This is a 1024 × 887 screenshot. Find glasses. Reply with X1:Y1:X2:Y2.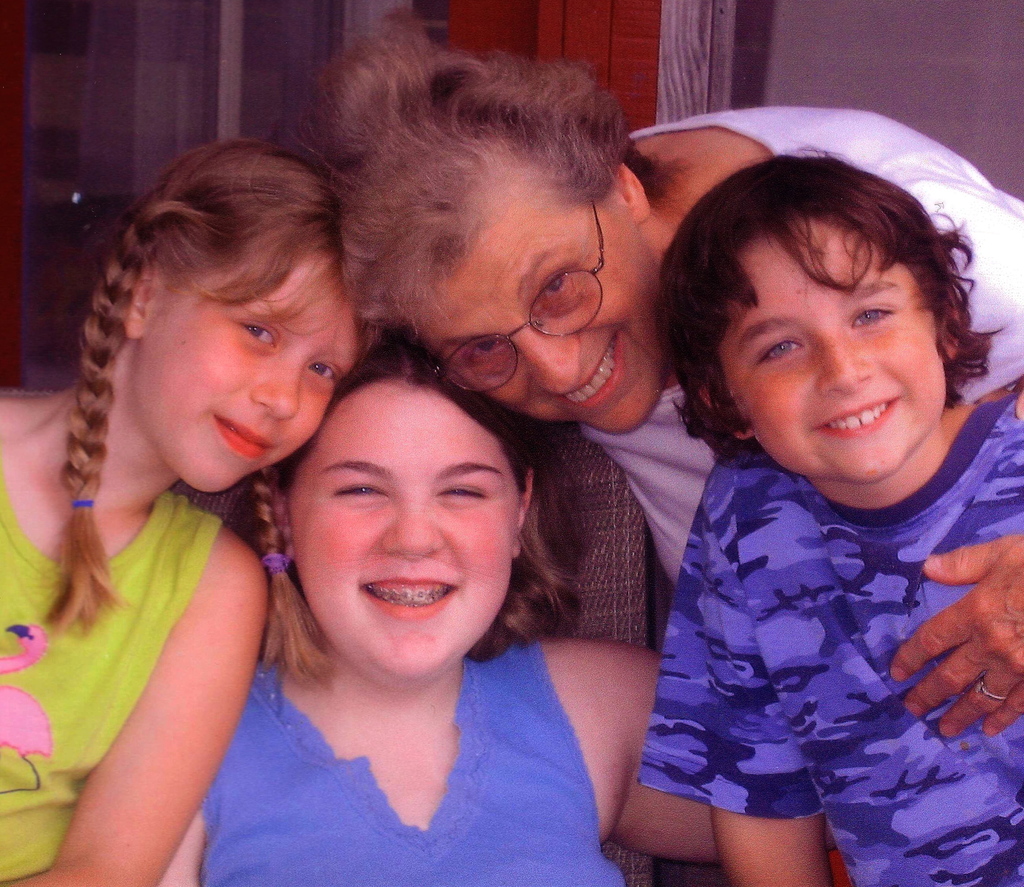
427:195:605:396.
